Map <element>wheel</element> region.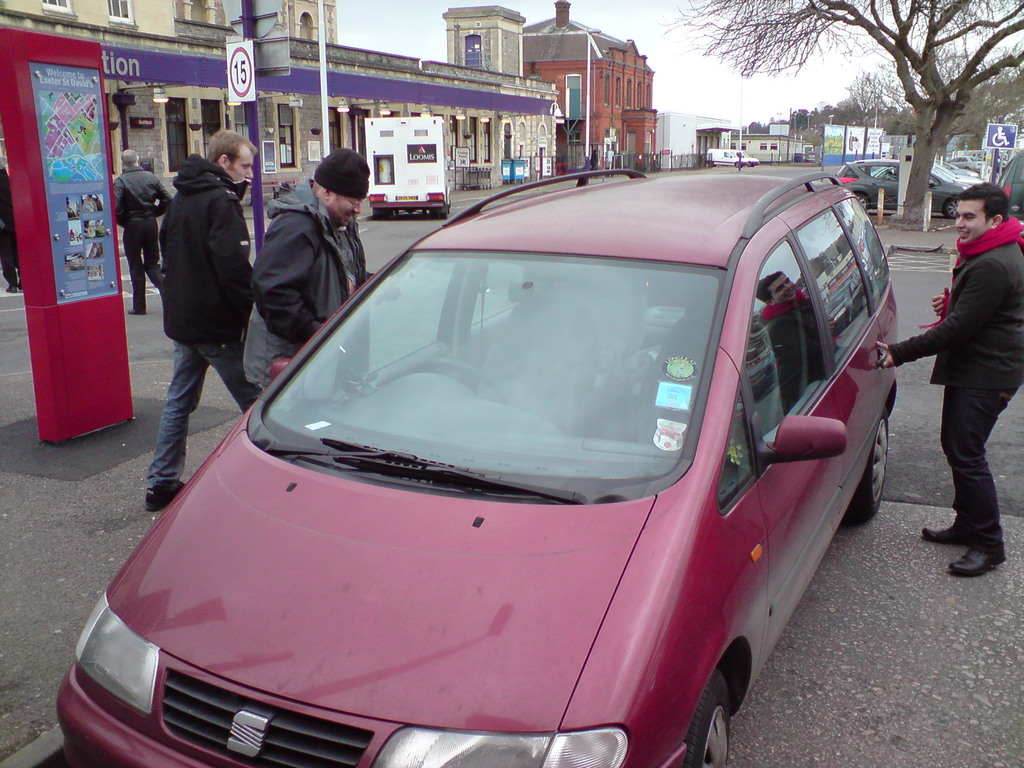
Mapped to x1=369 y1=207 x2=391 y2=221.
